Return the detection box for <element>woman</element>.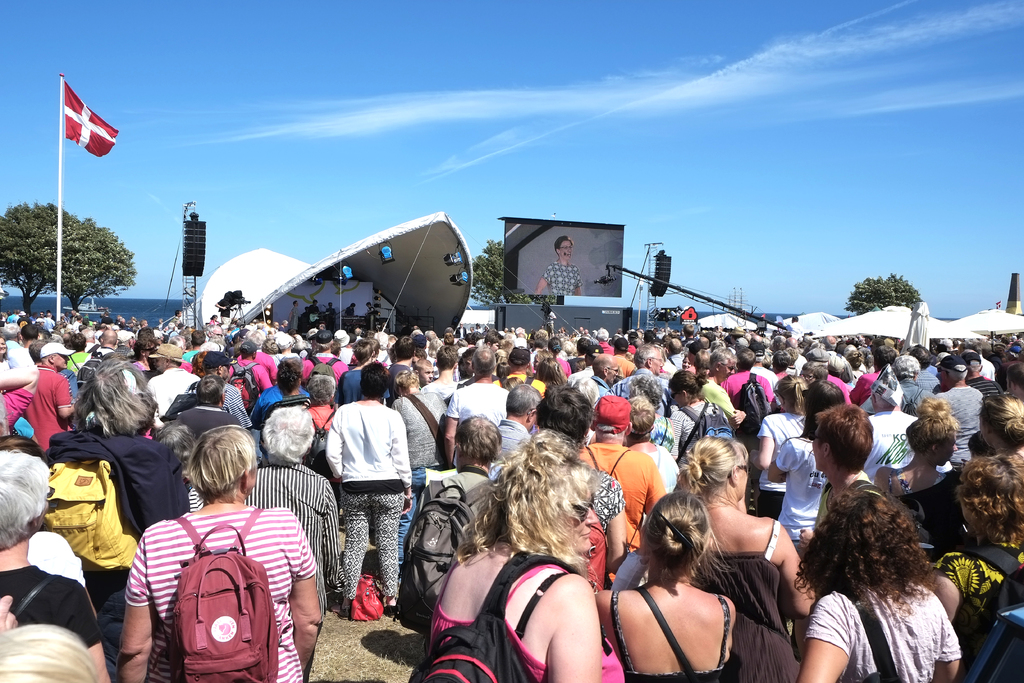
select_region(135, 339, 155, 373).
